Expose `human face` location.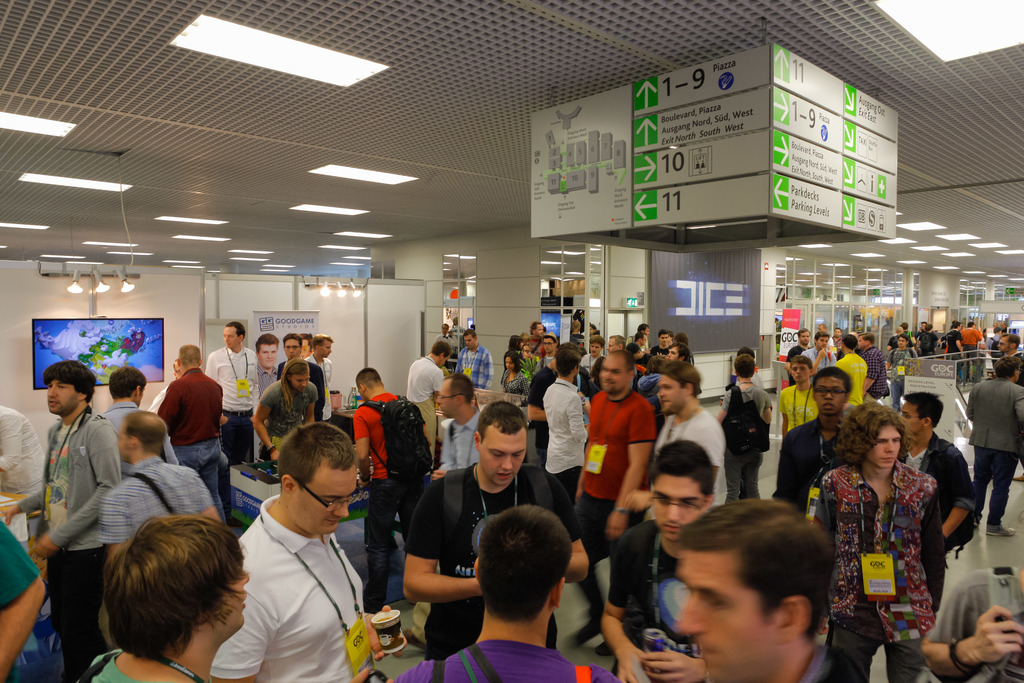
Exposed at rect(285, 336, 302, 359).
